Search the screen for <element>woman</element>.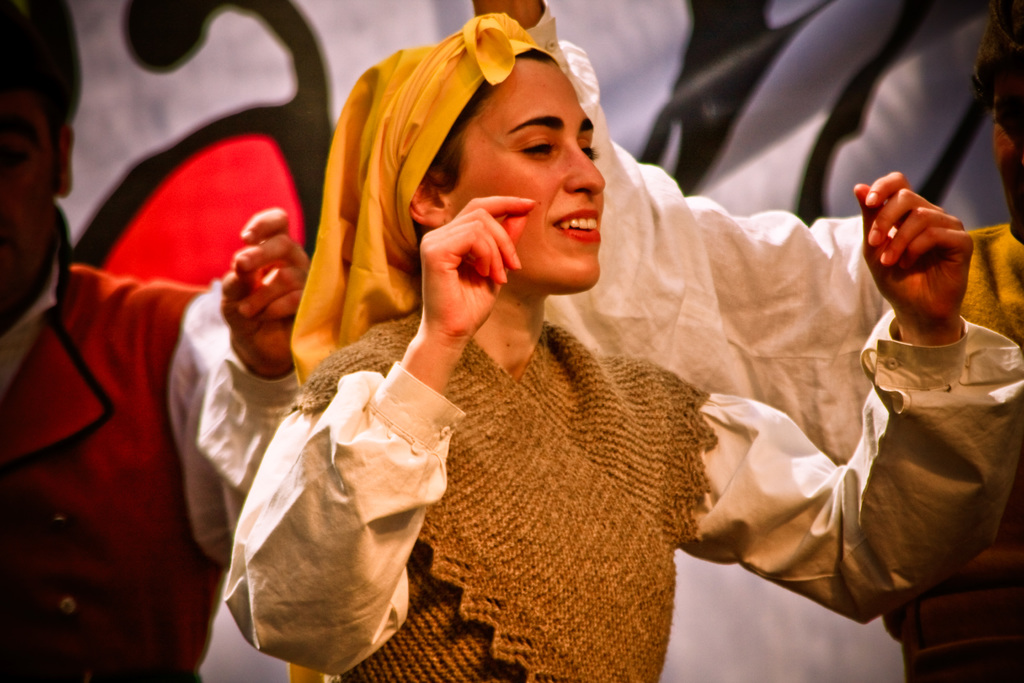
Found at region(186, 27, 803, 668).
